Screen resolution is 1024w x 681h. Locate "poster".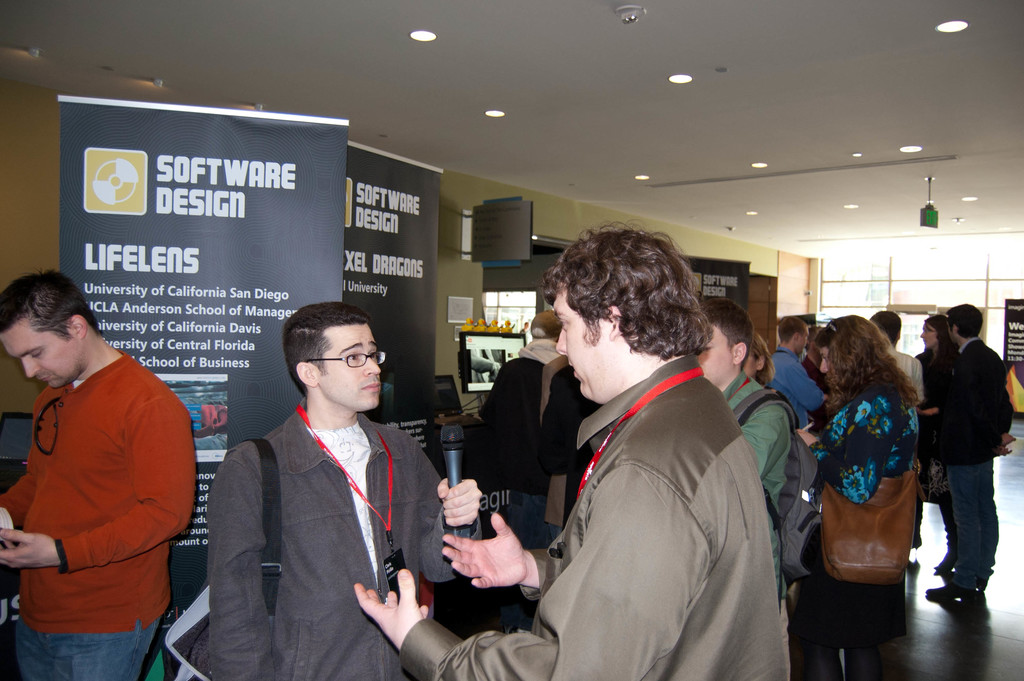
region(343, 140, 443, 479).
